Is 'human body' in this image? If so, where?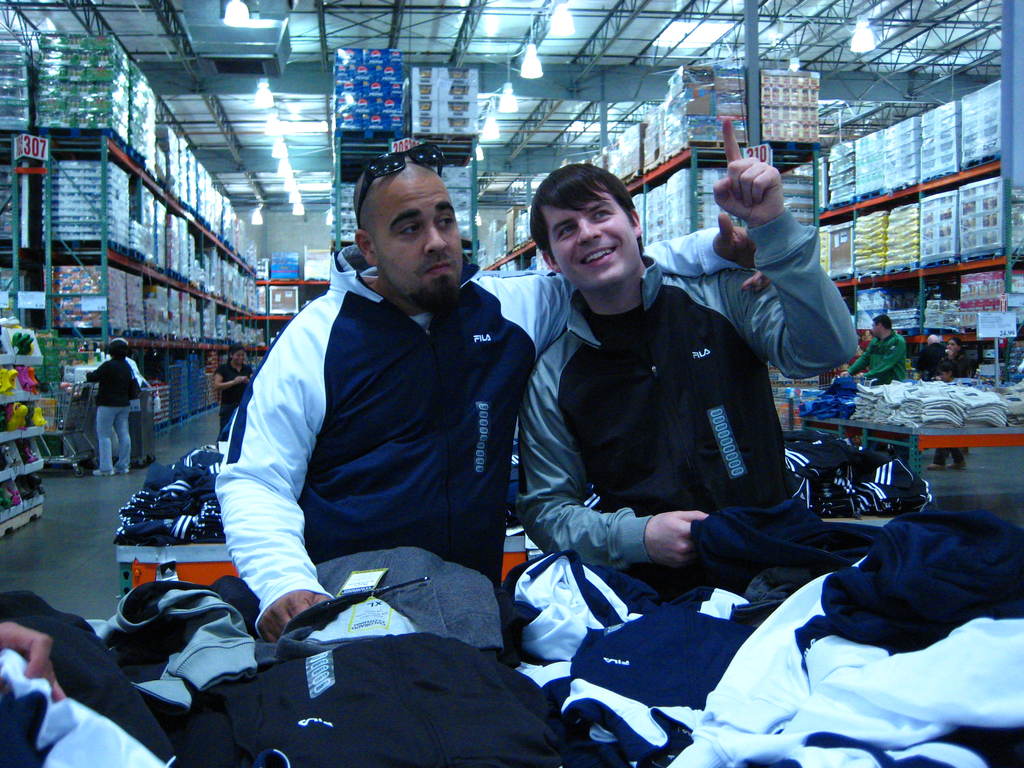
Yes, at [950,353,970,454].
